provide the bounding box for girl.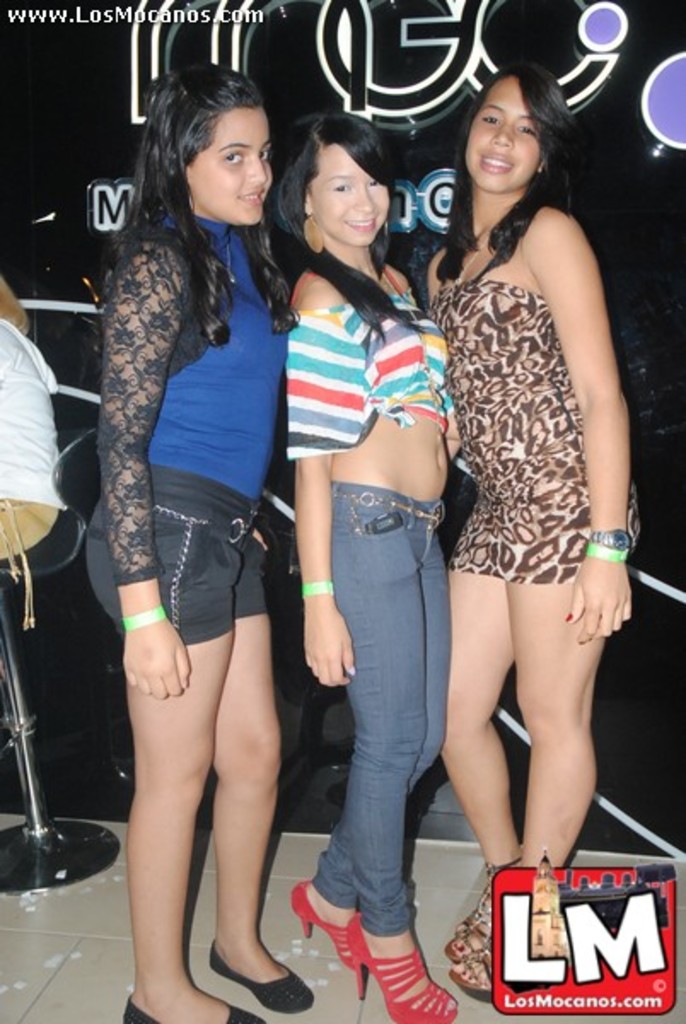
x1=49, y1=56, x2=355, y2=1023.
